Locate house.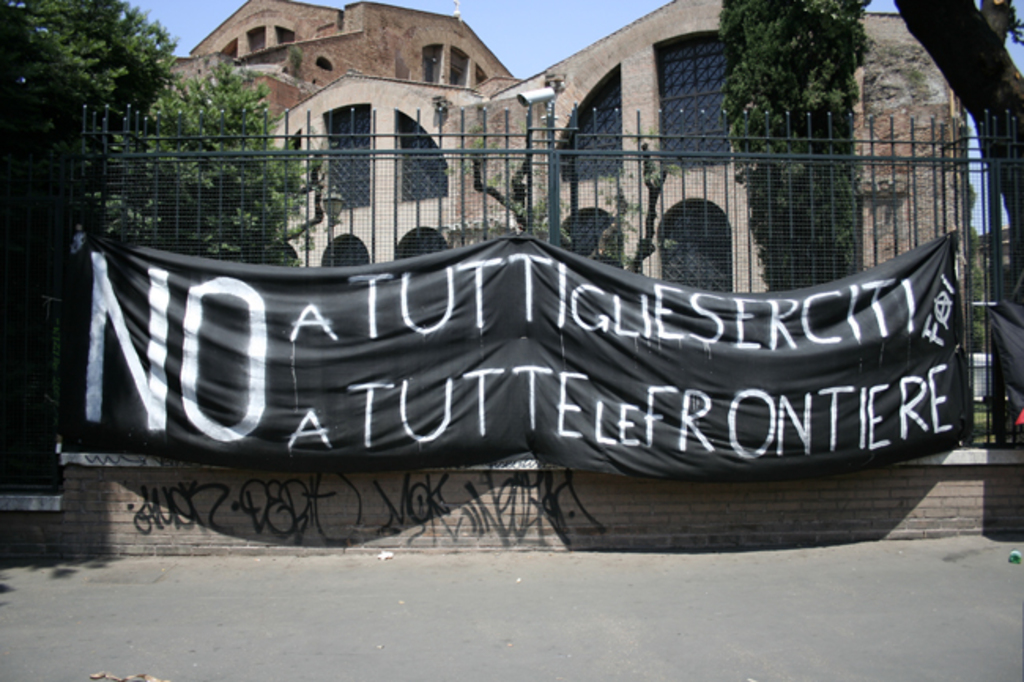
Bounding box: bbox=(262, 0, 963, 290).
